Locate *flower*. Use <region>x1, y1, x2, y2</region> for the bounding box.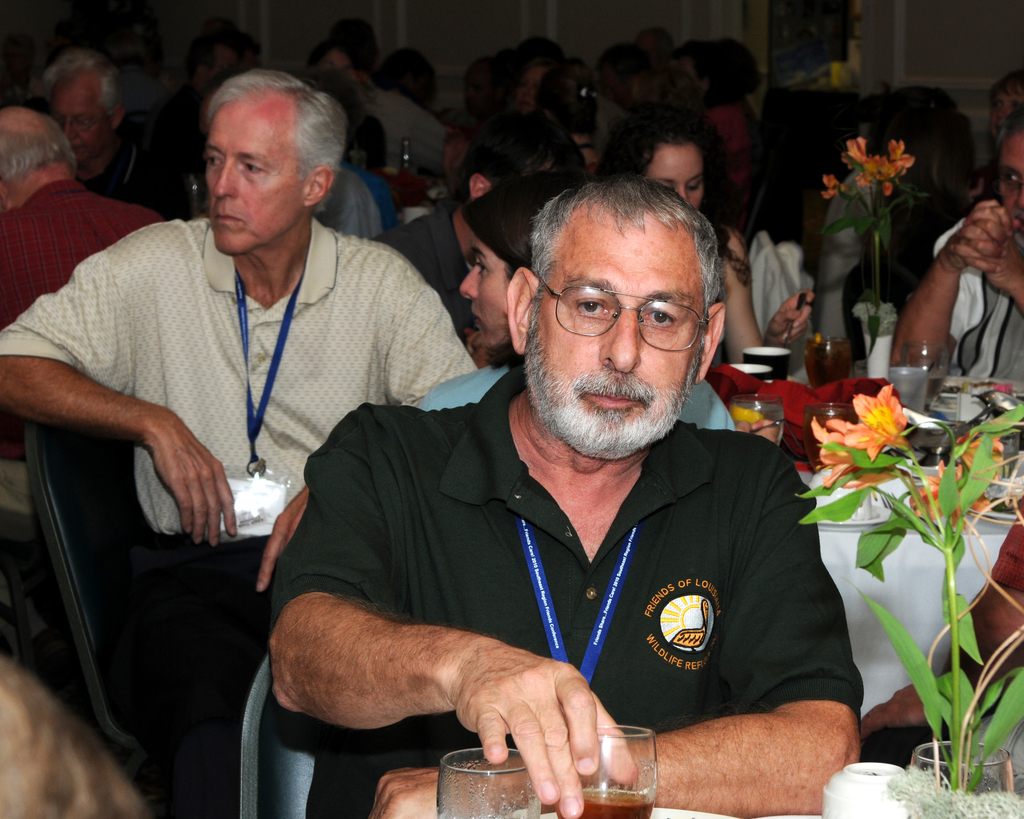
<region>914, 457, 982, 539</region>.
